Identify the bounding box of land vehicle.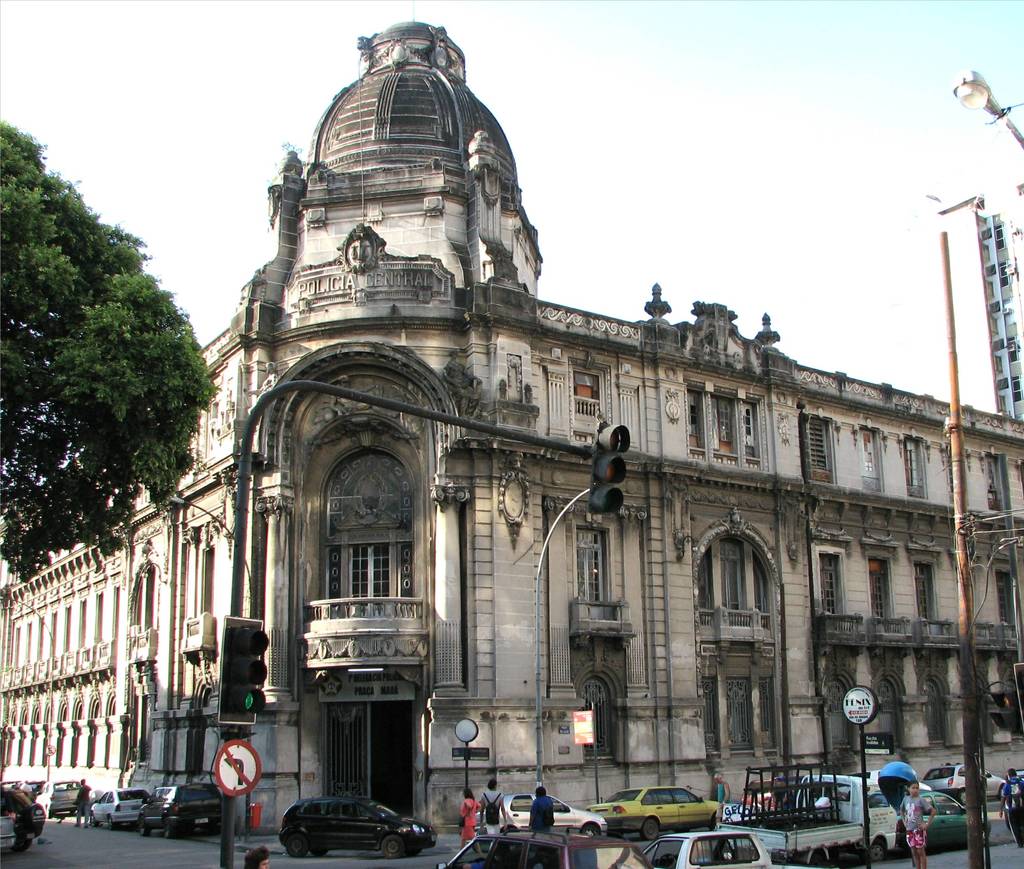
<bbox>879, 771, 980, 857</bbox>.
